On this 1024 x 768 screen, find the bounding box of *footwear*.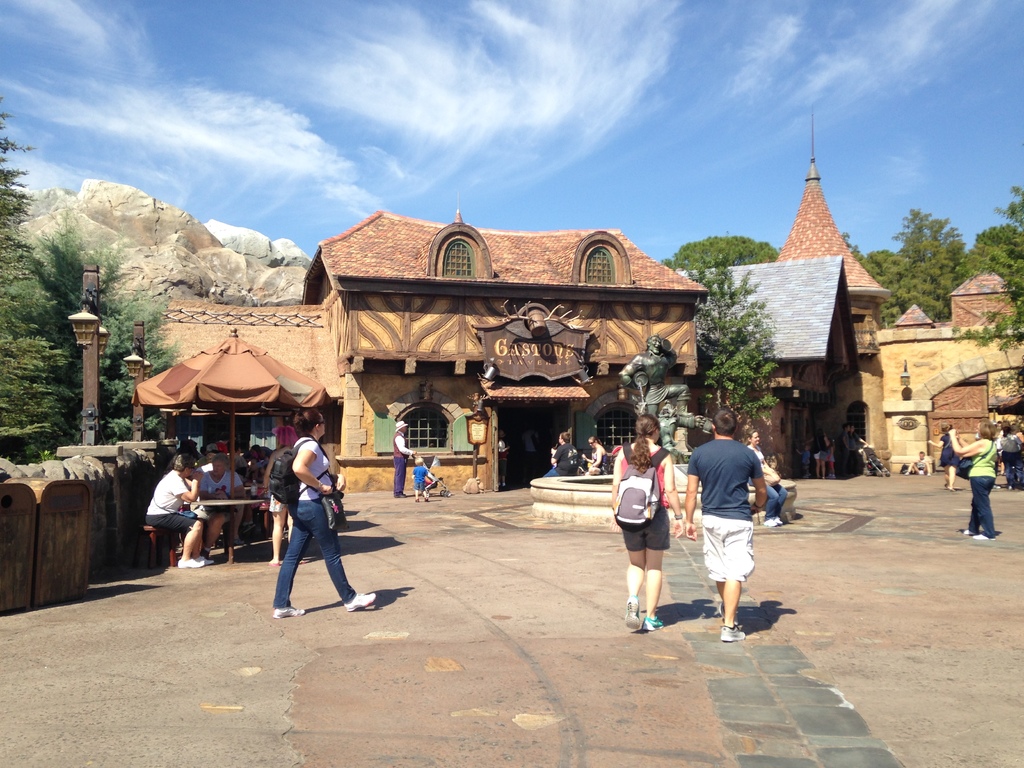
Bounding box: region(640, 615, 666, 630).
